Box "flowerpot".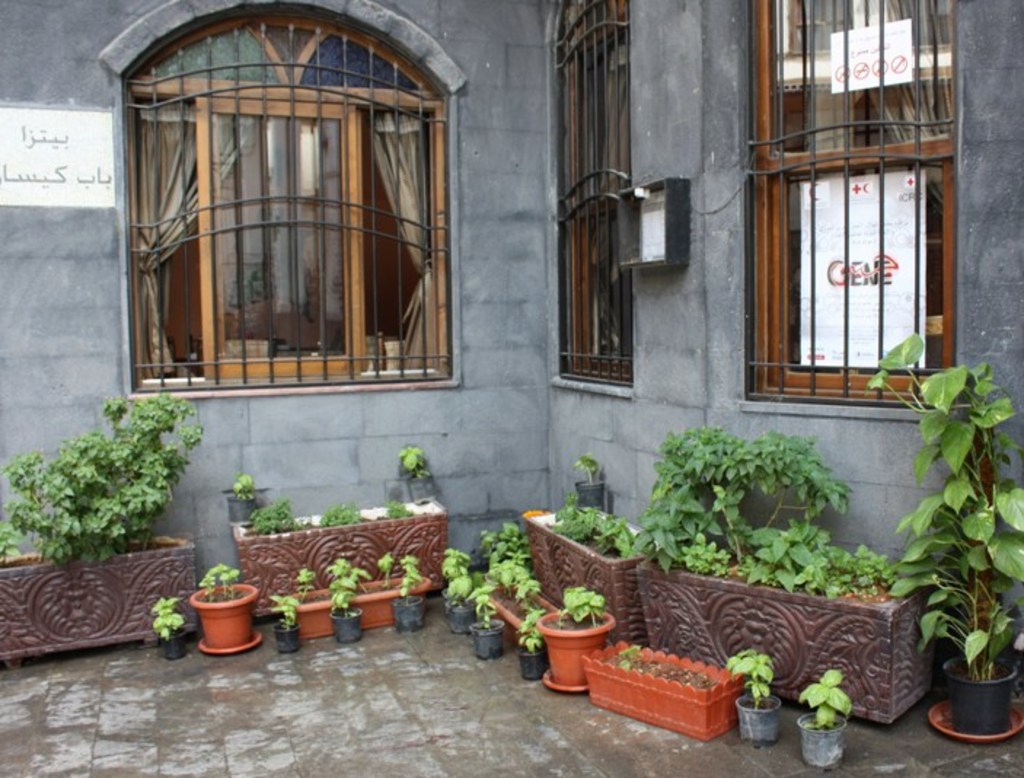
<box>634,562,925,726</box>.
